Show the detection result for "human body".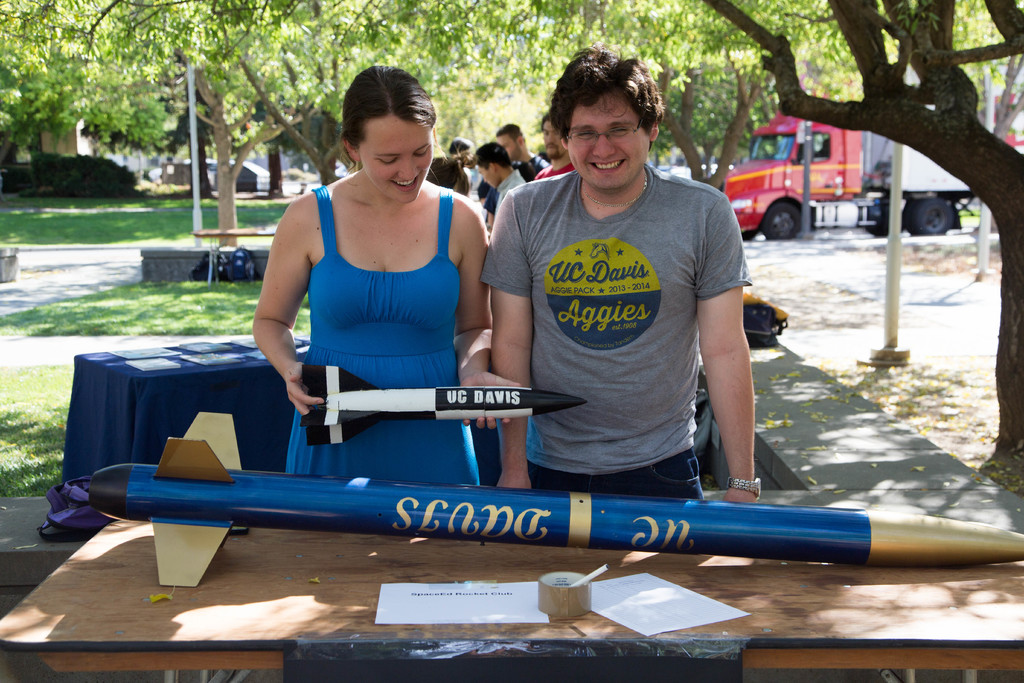
box=[492, 165, 524, 211].
